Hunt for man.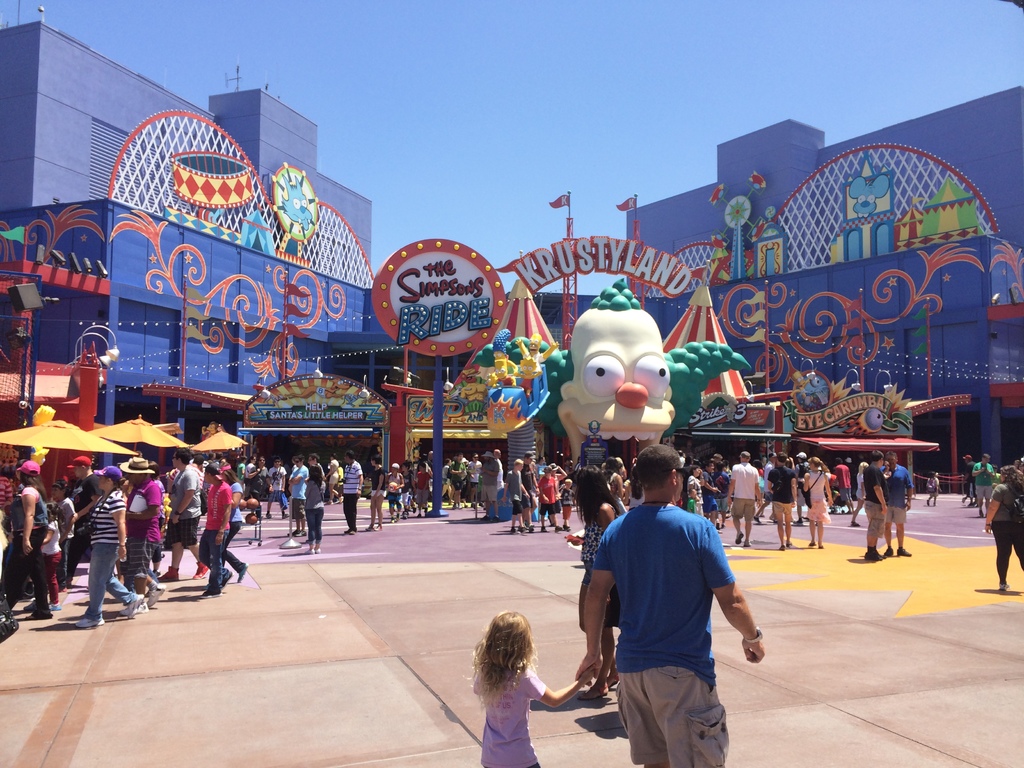
Hunted down at [x1=884, y1=450, x2=913, y2=553].
